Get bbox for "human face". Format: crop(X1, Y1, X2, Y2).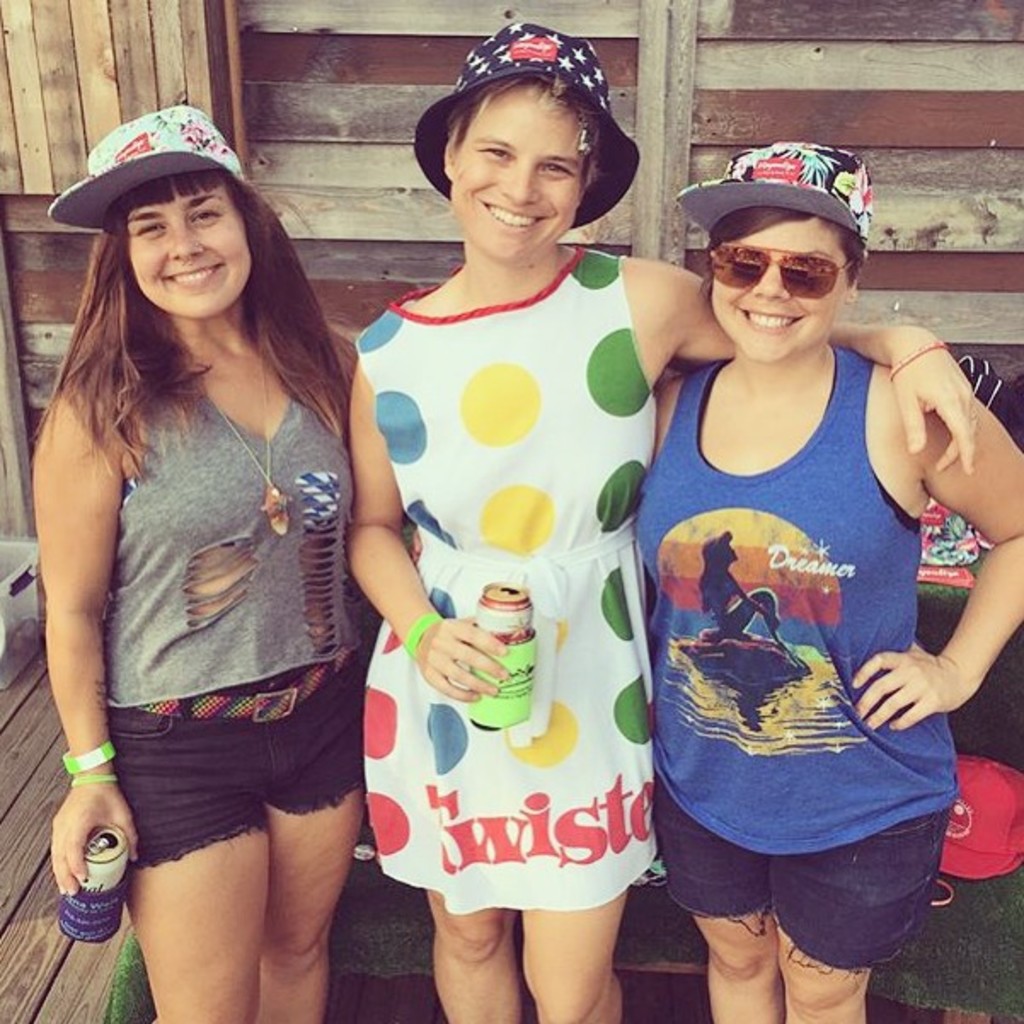
crop(460, 83, 586, 266).
